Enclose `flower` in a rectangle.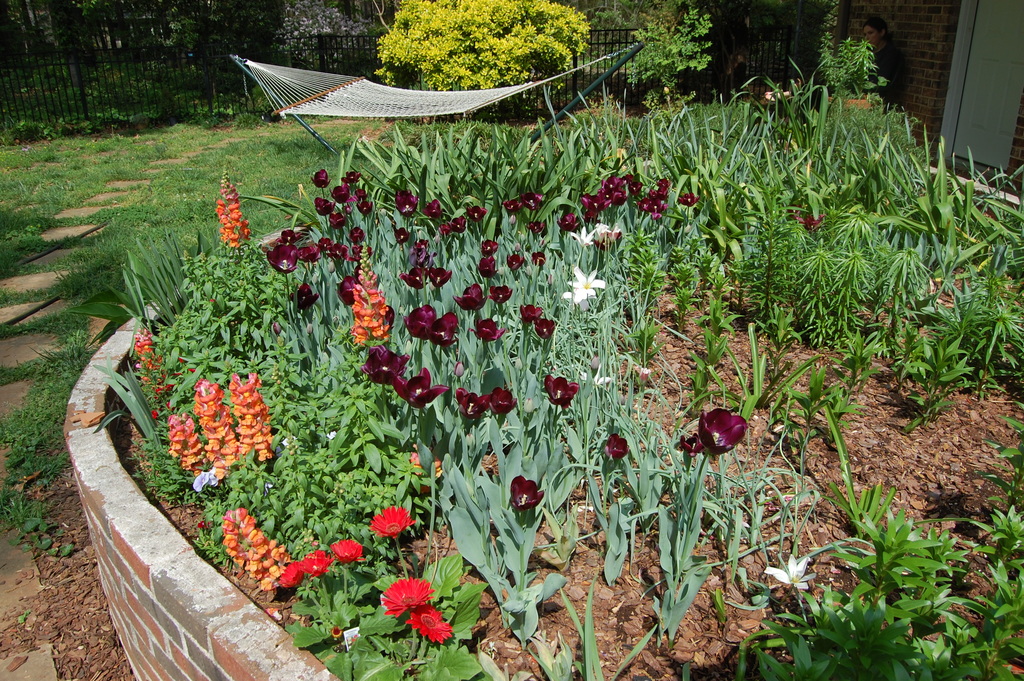
[510, 472, 545, 510].
